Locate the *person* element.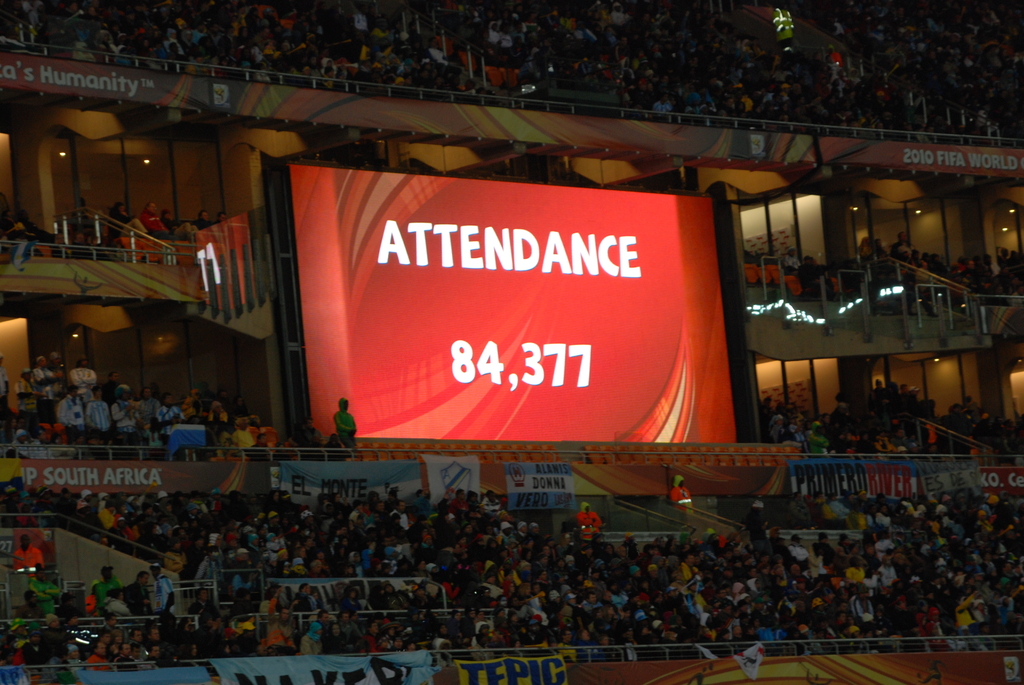
Element bbox: (x1=332, y1=397, x2=366, y2=446).
